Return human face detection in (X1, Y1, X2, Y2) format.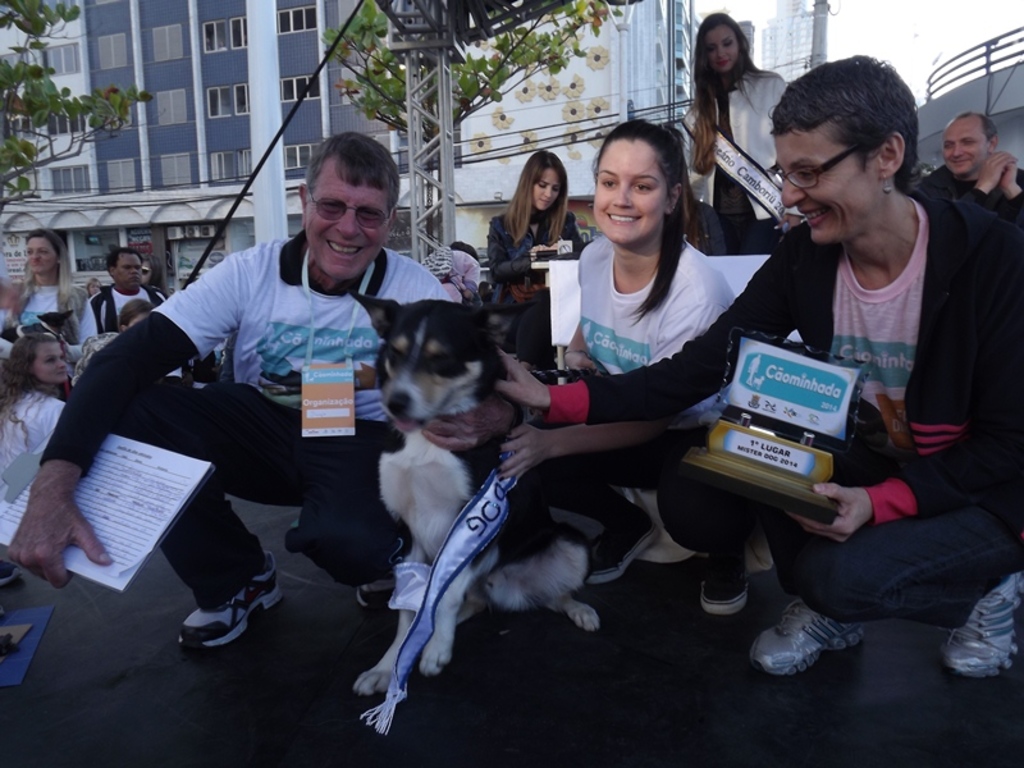
(704, 23, 740, 77).
